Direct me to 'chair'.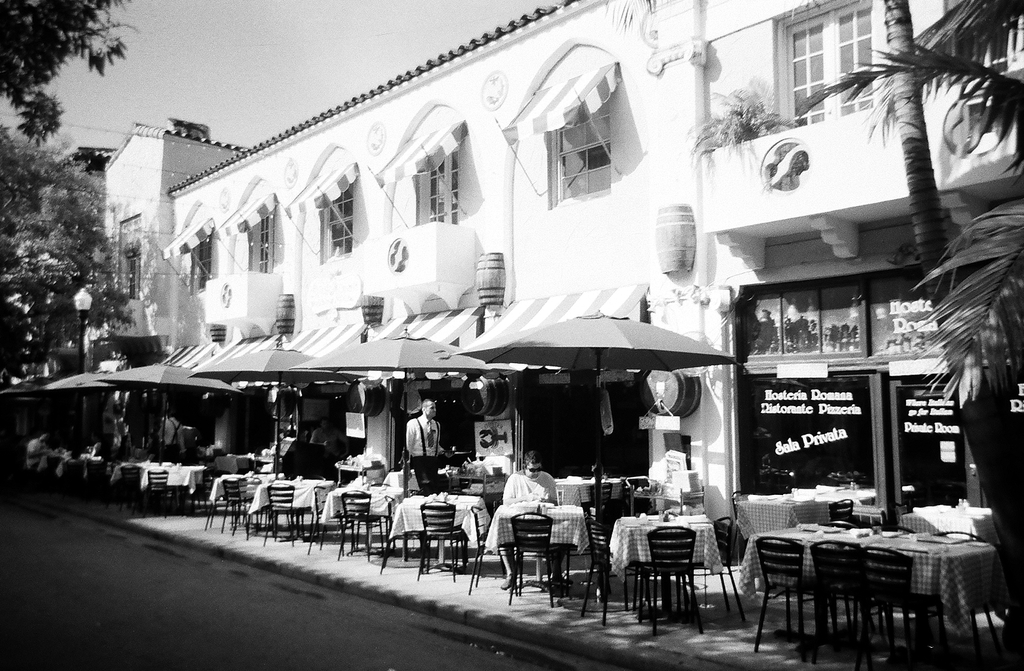
Direction: [819, 519, 856, 530].
